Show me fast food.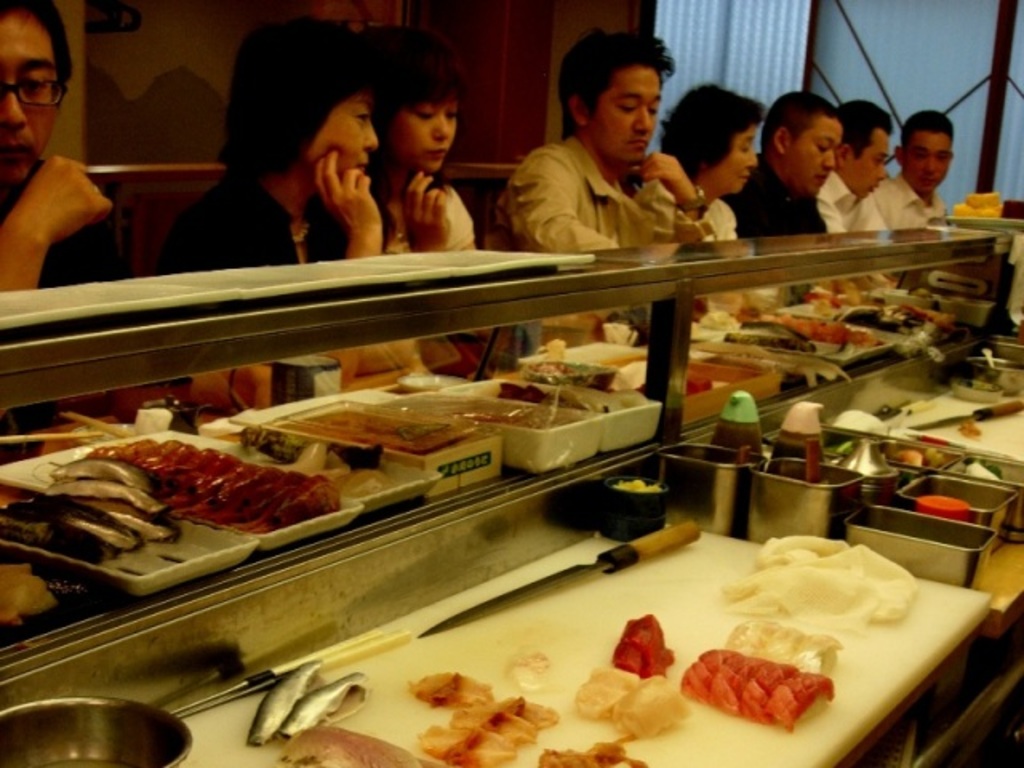
fast food is here: 419:720:514:766.
